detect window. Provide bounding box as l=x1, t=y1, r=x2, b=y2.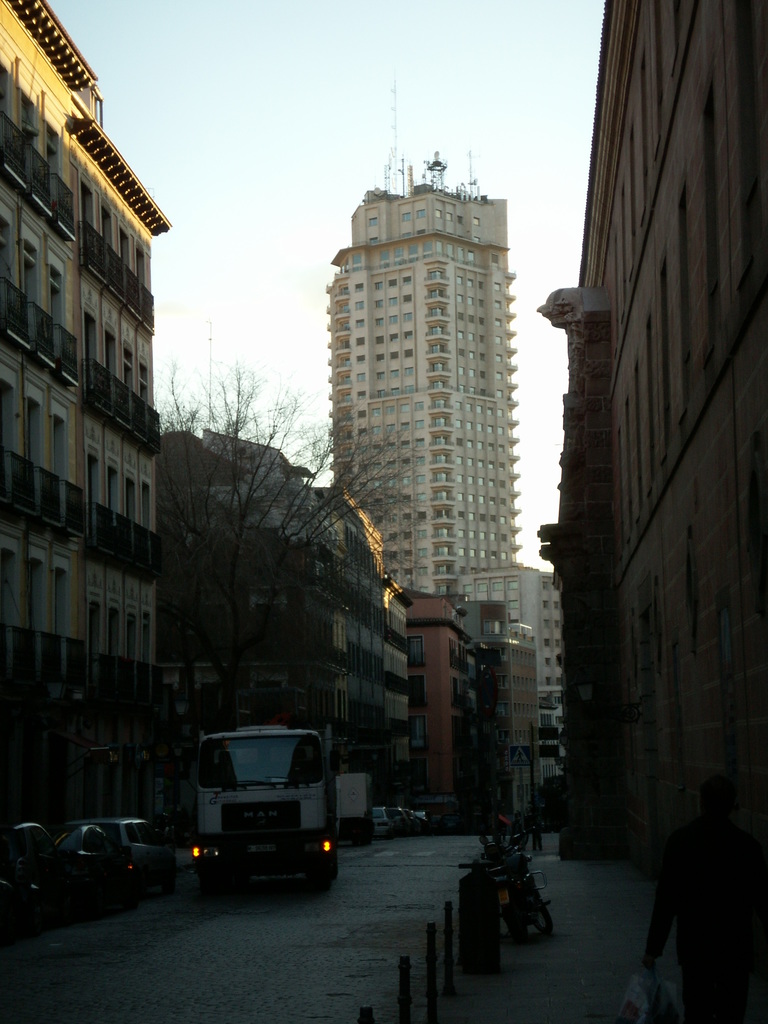
l=0, t=68, r=3, b=164.
